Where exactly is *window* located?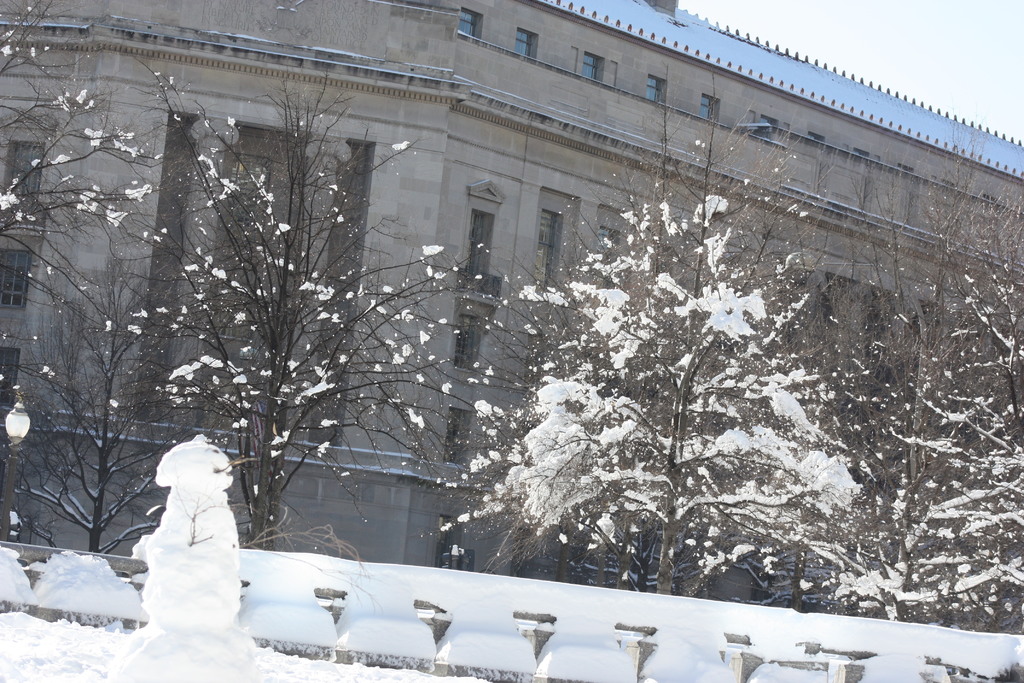
Its bounding box is <region>0, 140, 51, 206</region>.
